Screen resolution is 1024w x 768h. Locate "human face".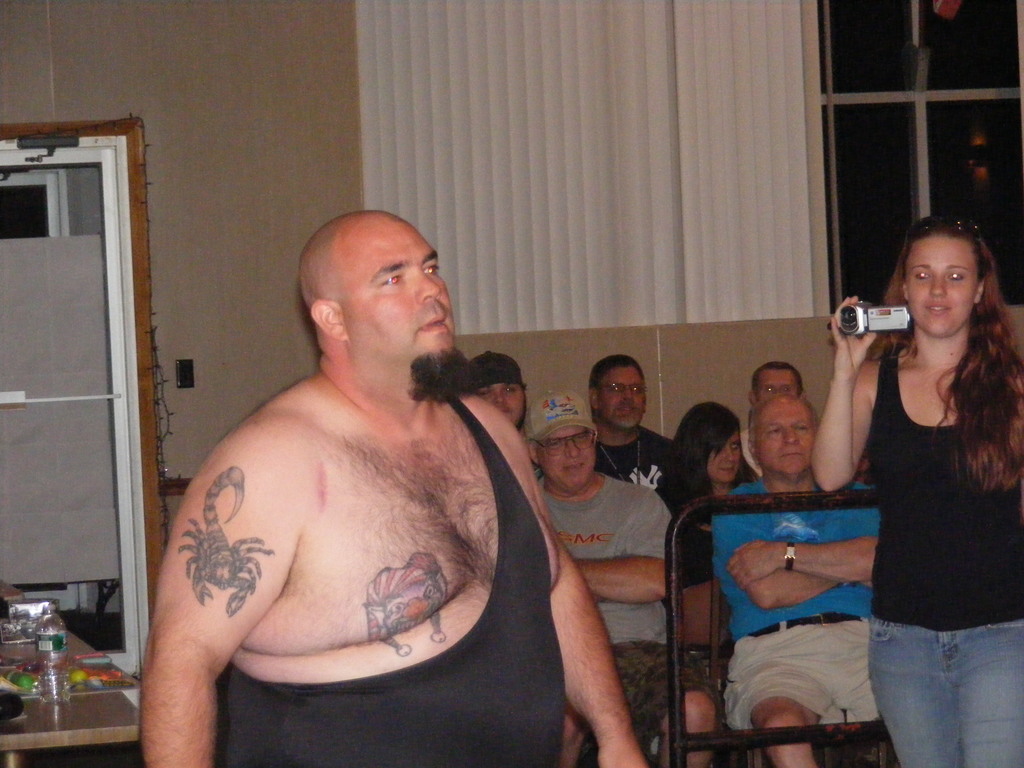
(704,424,749,482).
